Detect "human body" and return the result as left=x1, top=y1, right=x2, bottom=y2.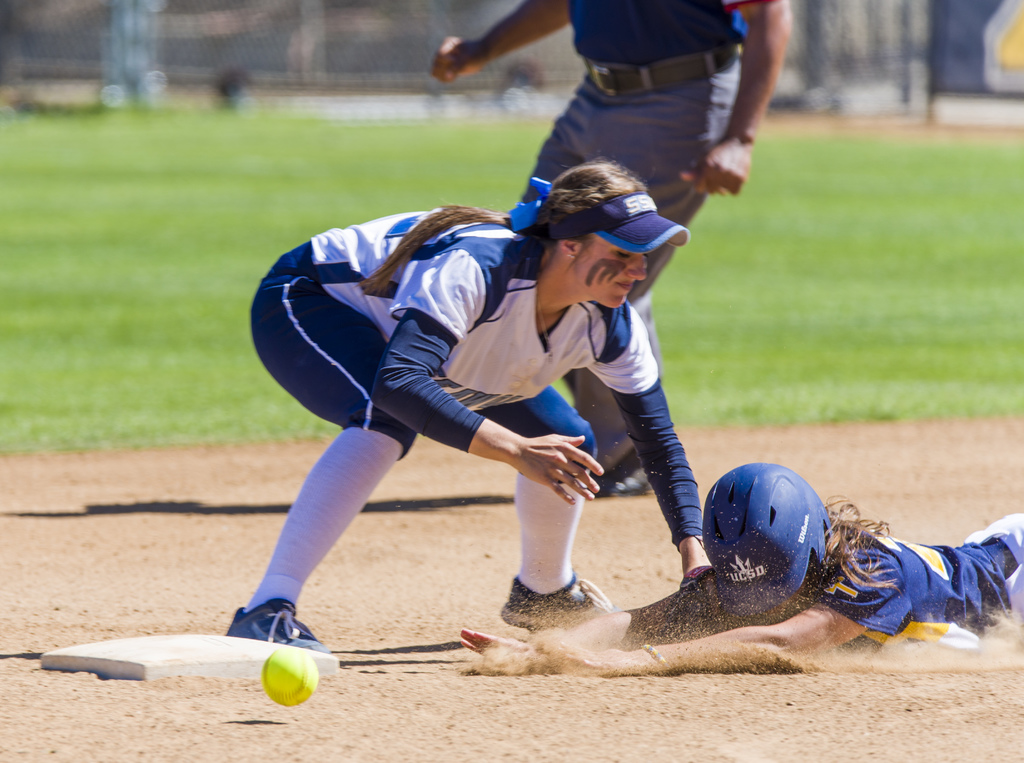
left=457, top=495, right=1022, bottom=678.
